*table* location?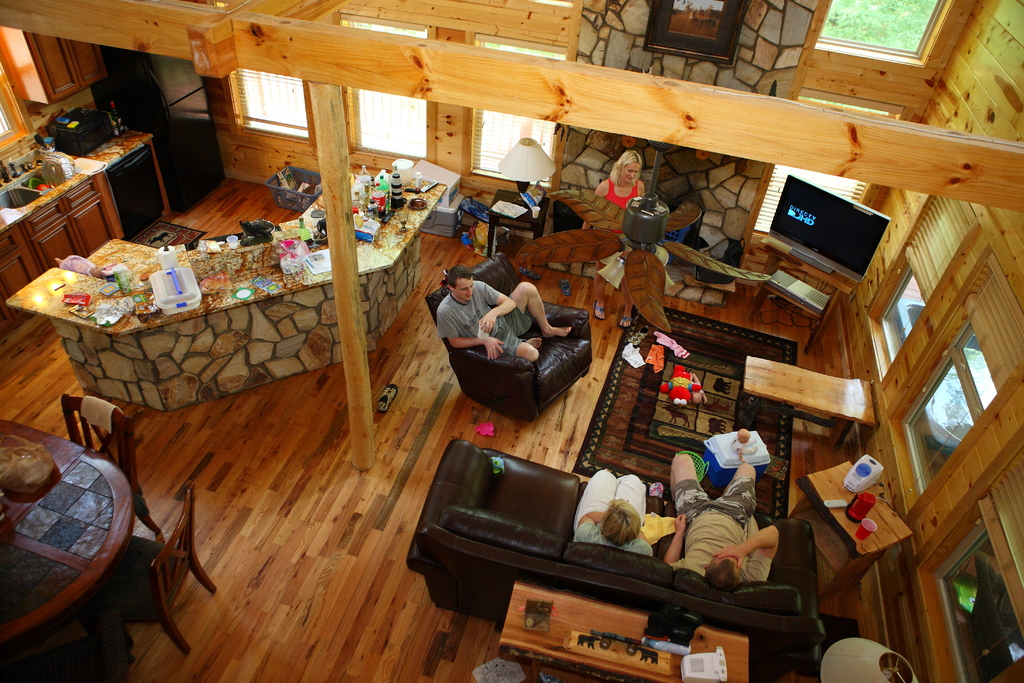
locate(495, 580, 751, 682)
